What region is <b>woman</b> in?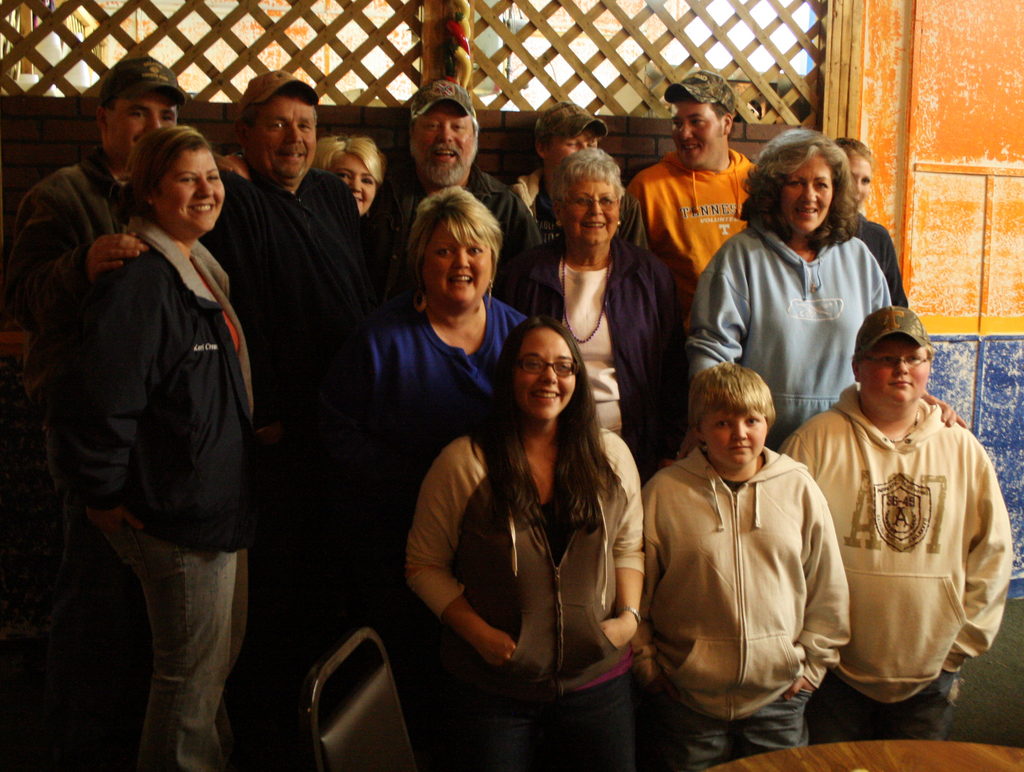
detection(690, 129, 966, 455).
